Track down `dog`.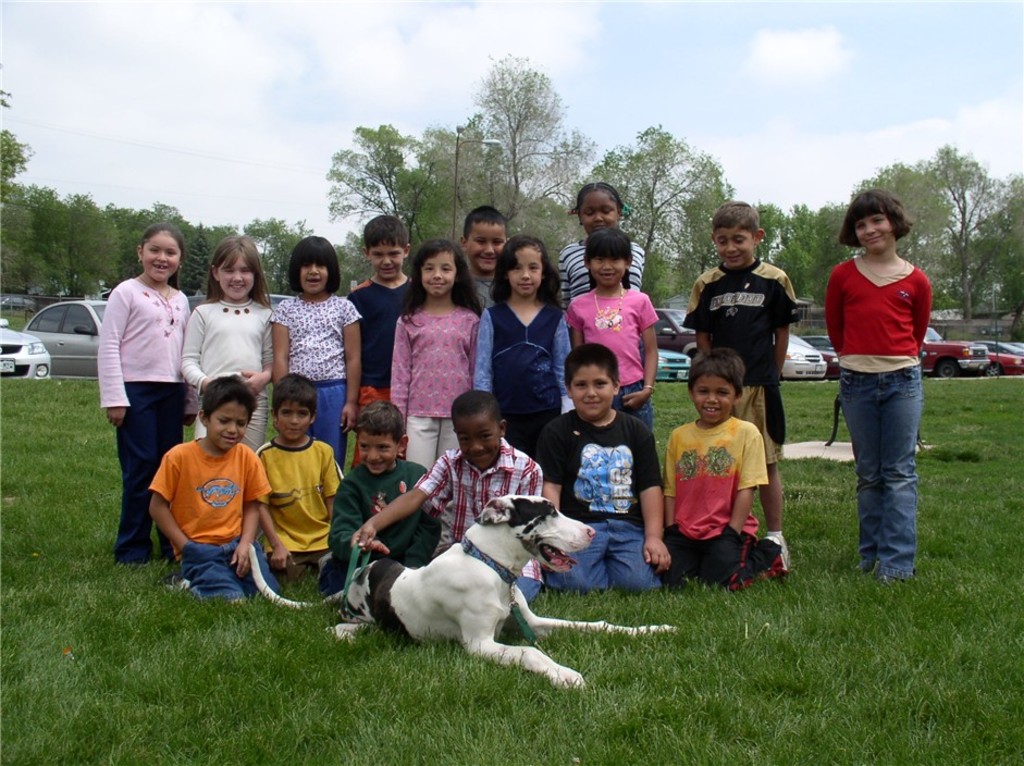
Tracked to Rect(250, 496, 679, 687).
